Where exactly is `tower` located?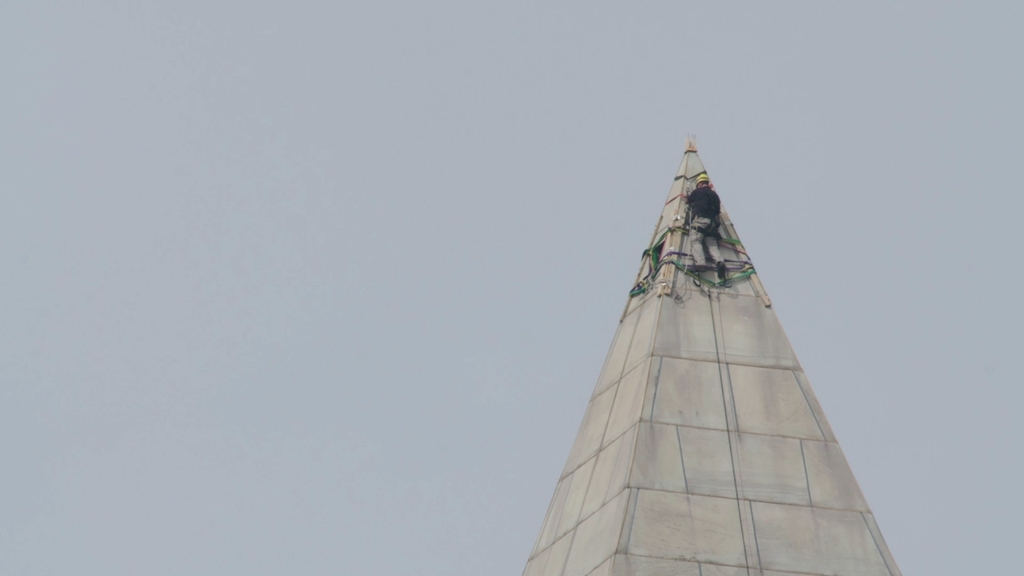
Its bounding box is rect(524, 122, 910, 575).
